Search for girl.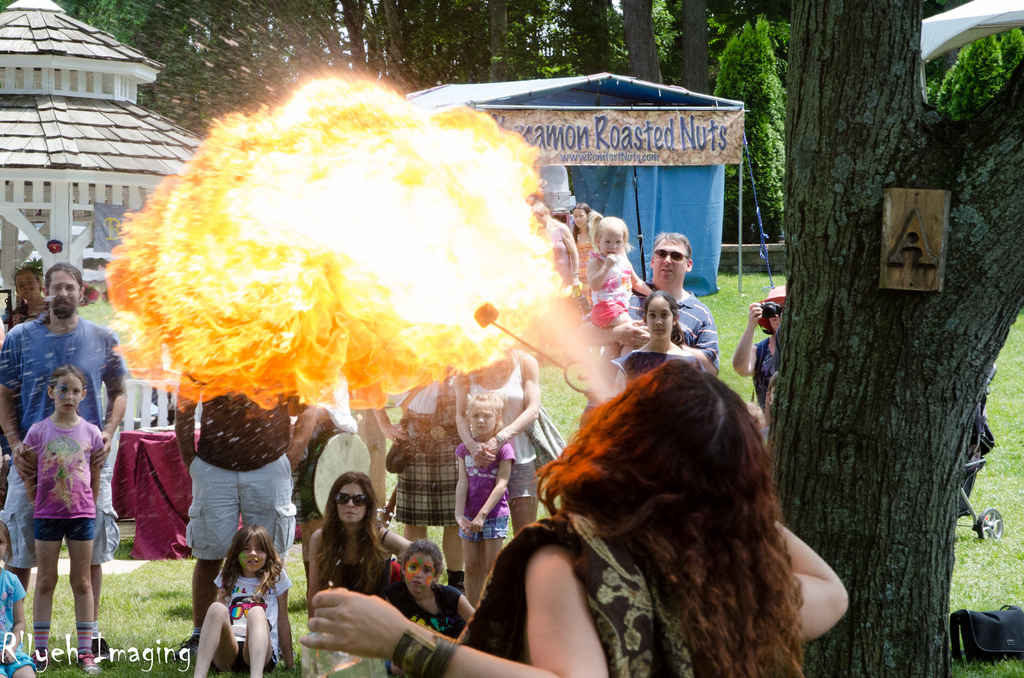
Found at 570/204/591/293.
